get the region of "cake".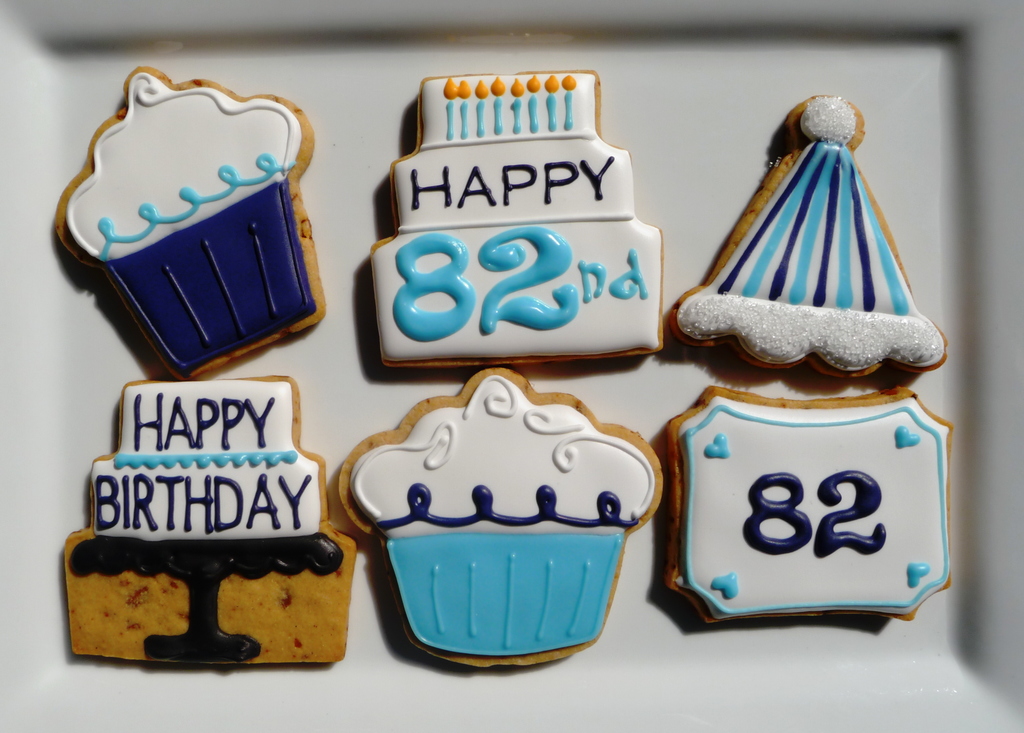
left=57, top=383, right=360, bottom=667.
